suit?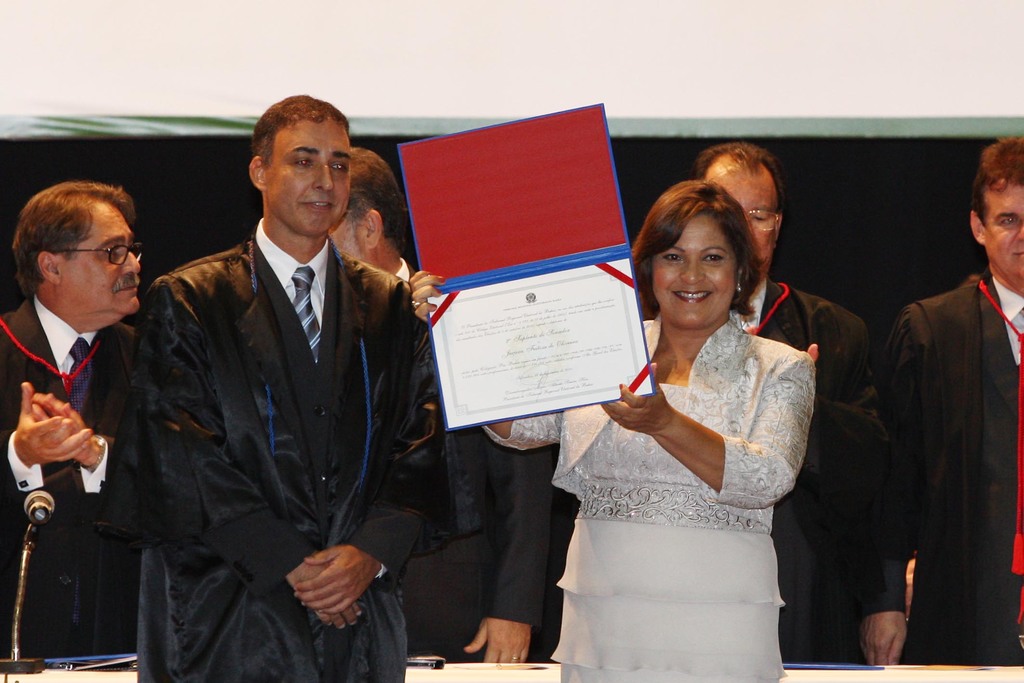
l=742, t=282, r=845, b=666
